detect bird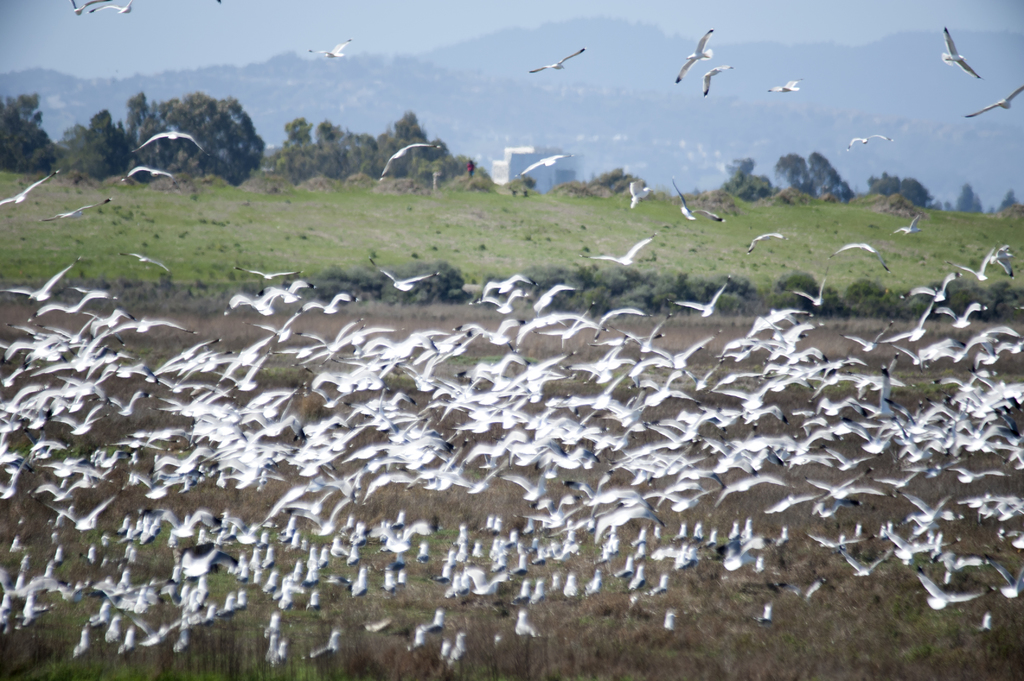
(307, 40, 353, 64)
